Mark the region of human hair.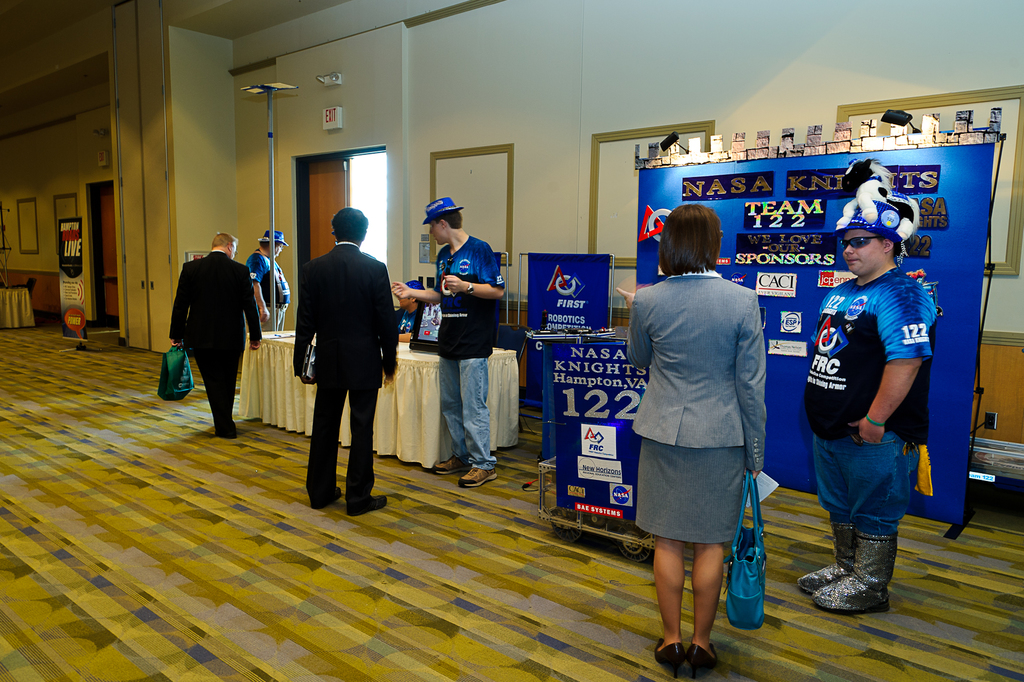
Region: (210, 233, 236, 251).
